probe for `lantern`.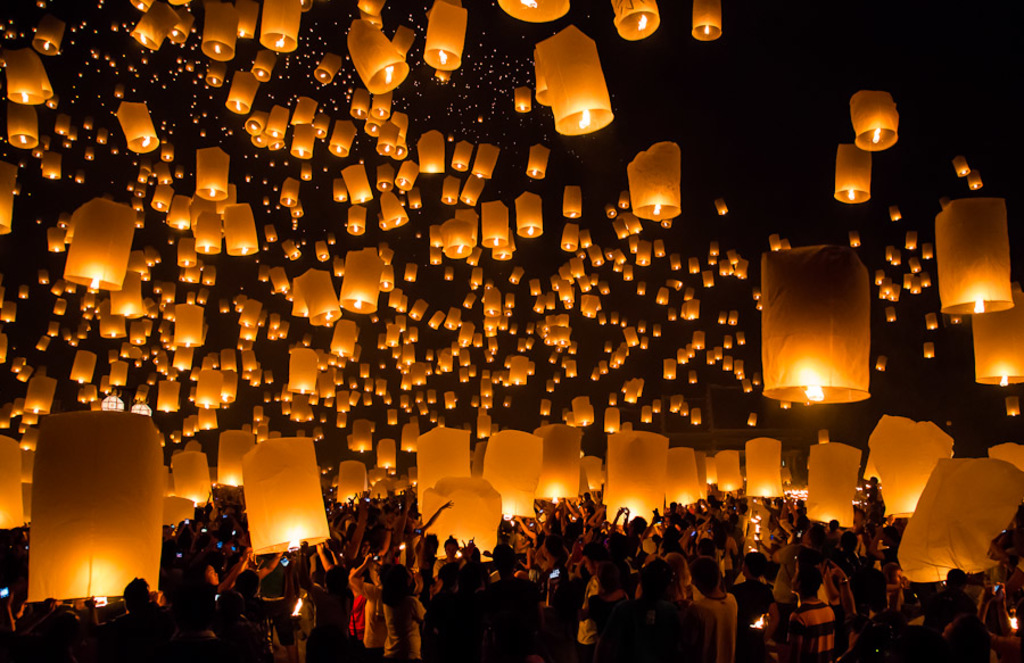
Probe result: <region>429, 209, 482, 262</region>.
